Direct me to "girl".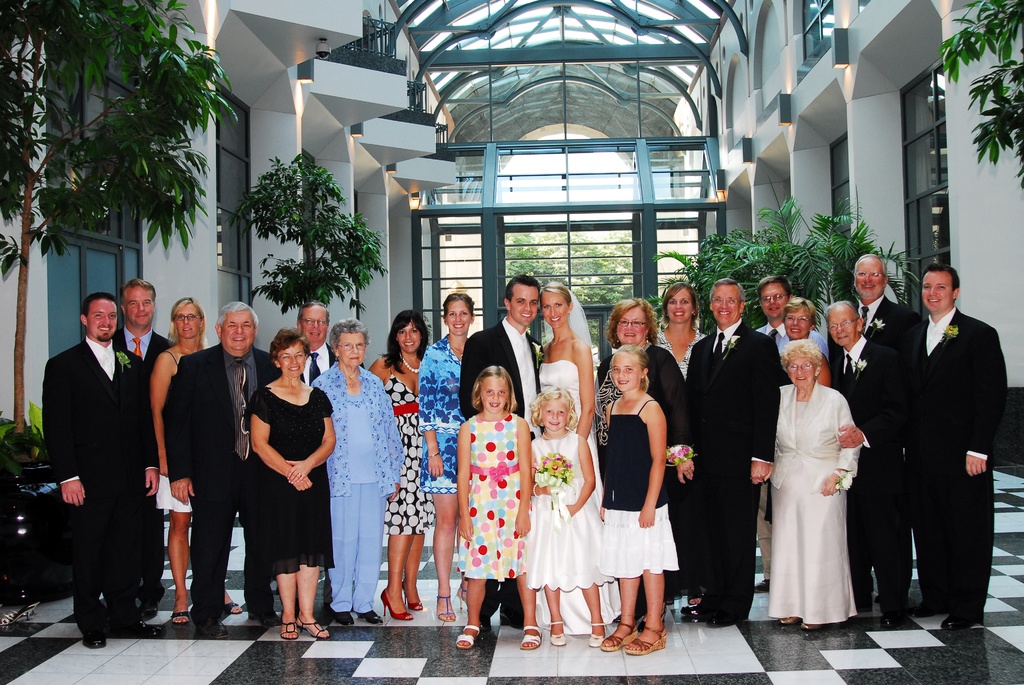
Direction: [318,320,398,617].
